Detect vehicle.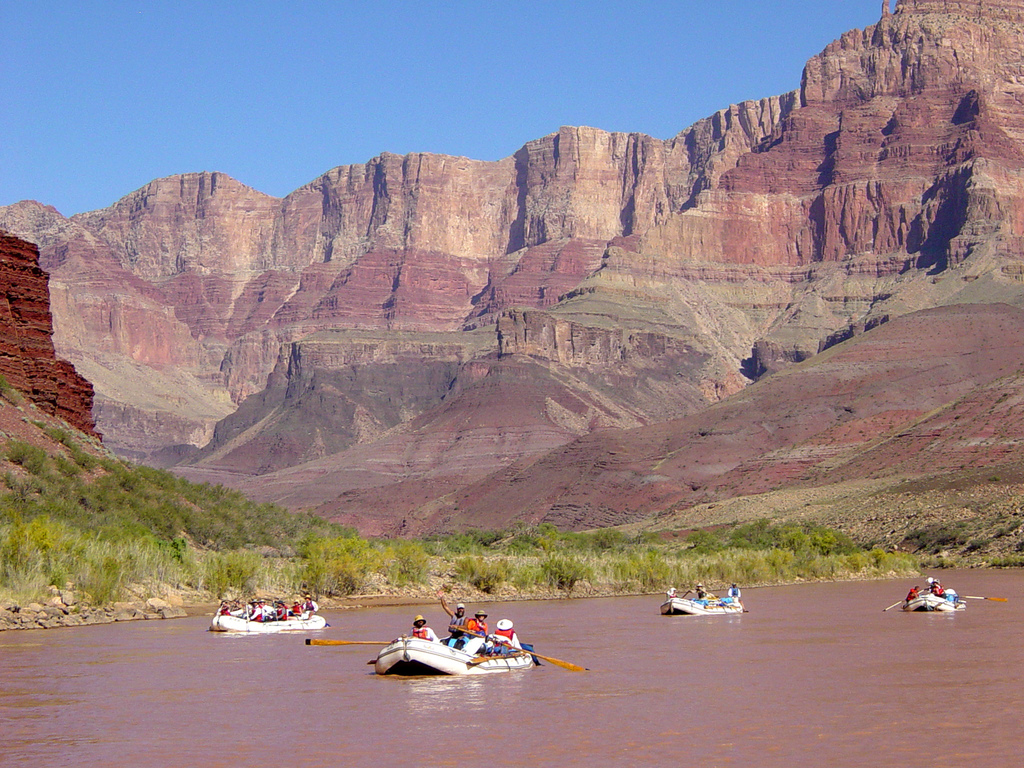
Detected at <box>880,585,1007,614</box>.
